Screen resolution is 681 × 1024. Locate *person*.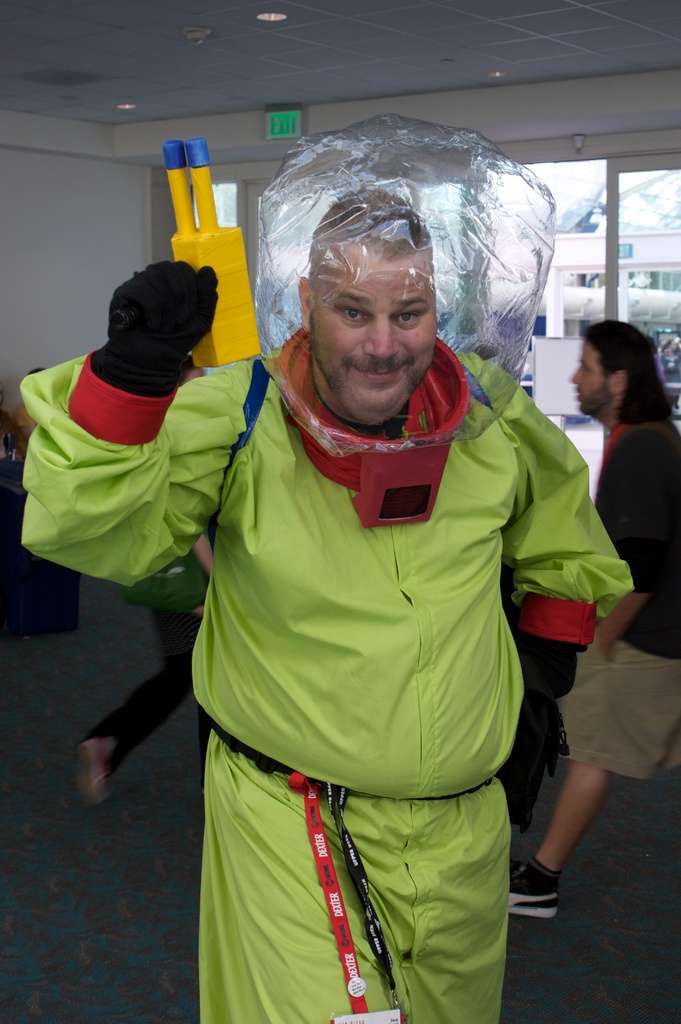
select_region(10, 166, 619, 1023).
